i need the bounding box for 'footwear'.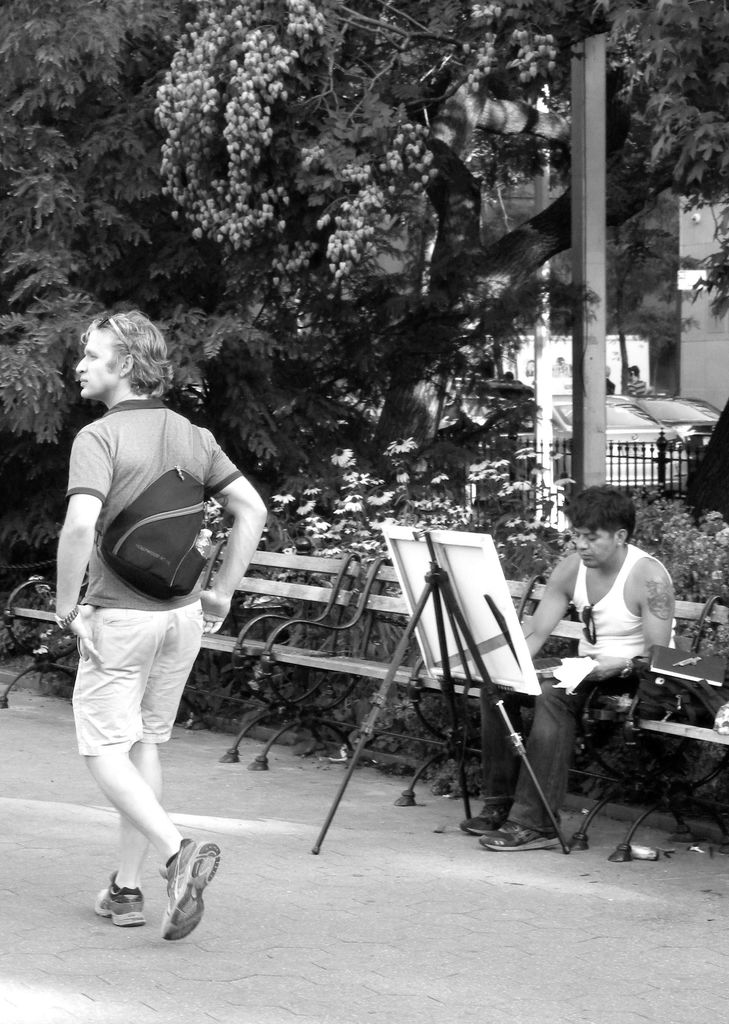
Here it is: locate(90, 881, 147, 934).
